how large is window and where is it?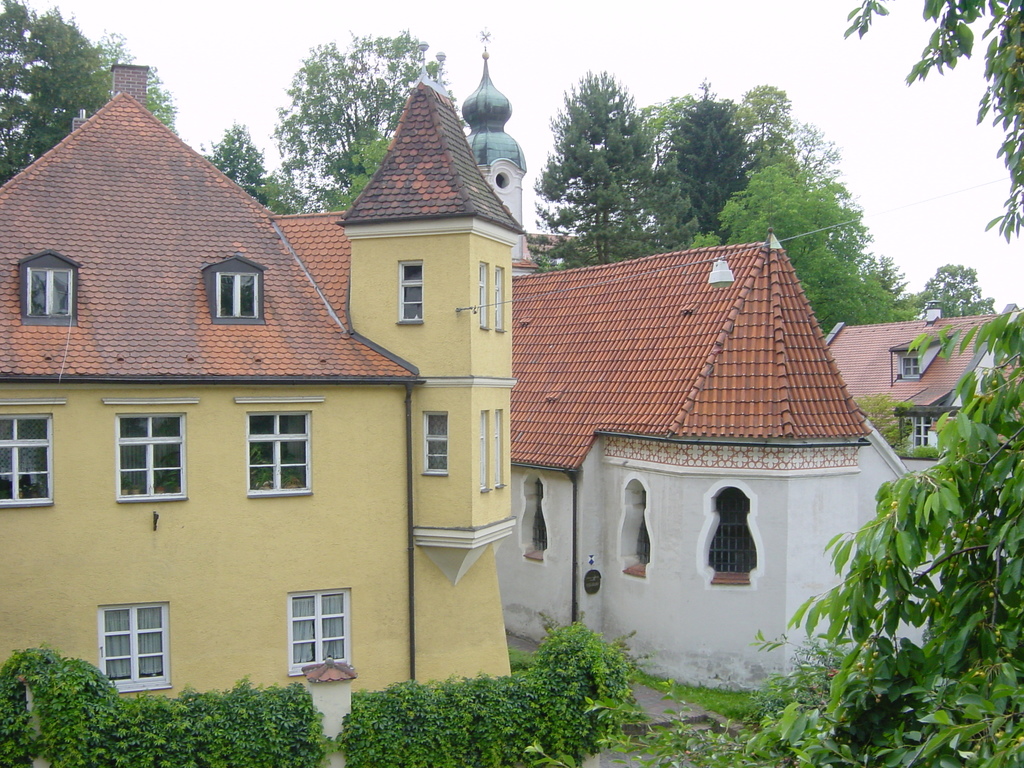
Bounding box: Rect(94, 595, 171, 689).
